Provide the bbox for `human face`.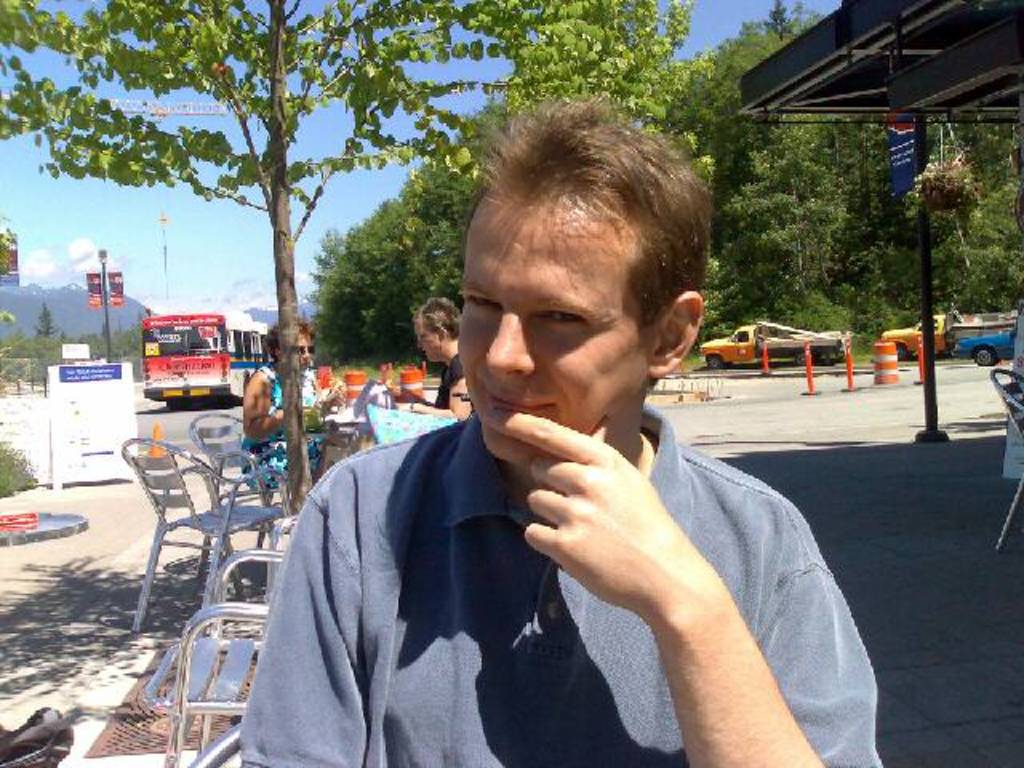
pyautogui.locateOnScreen(298, 333, 315, 373).
